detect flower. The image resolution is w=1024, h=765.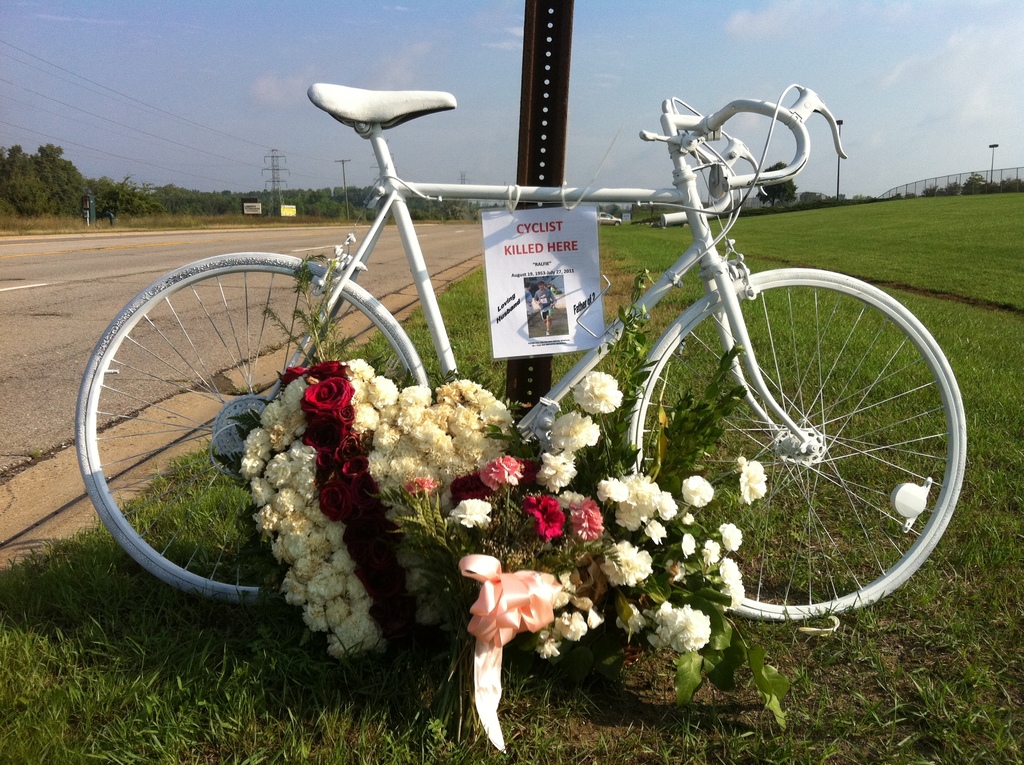
649:600:685:642.
